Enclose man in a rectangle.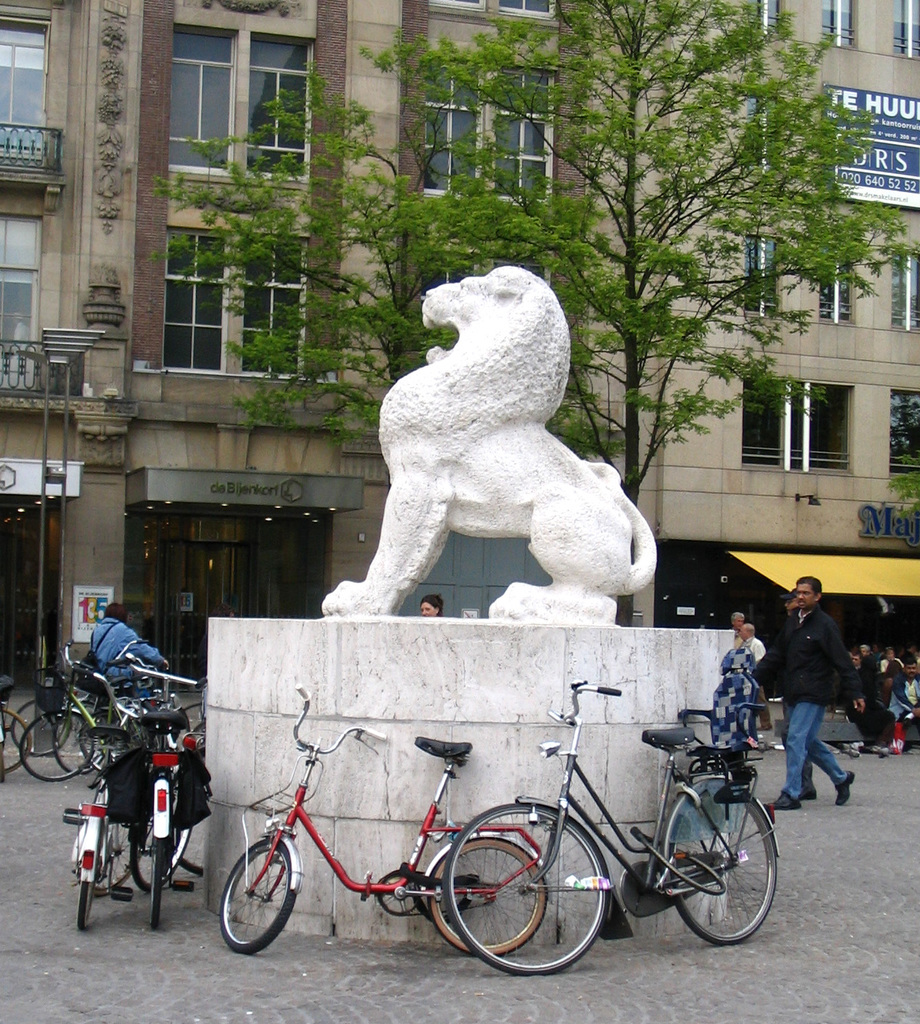
<region>858, 644, 875, 693</region>.
